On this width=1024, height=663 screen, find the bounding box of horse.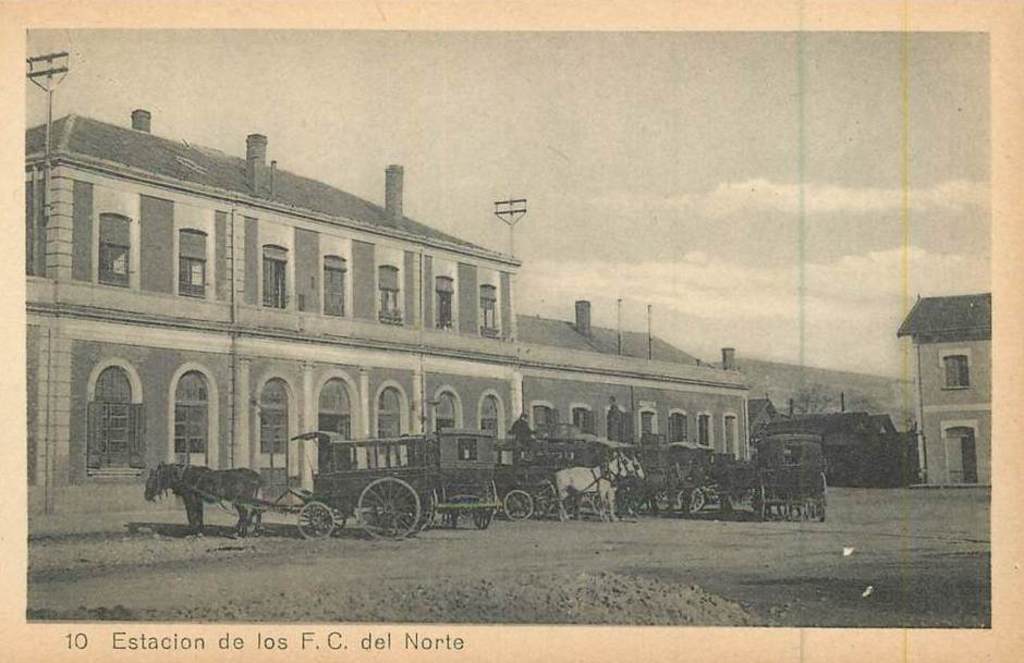
Bounding box: (145, 469, 265, 533).
